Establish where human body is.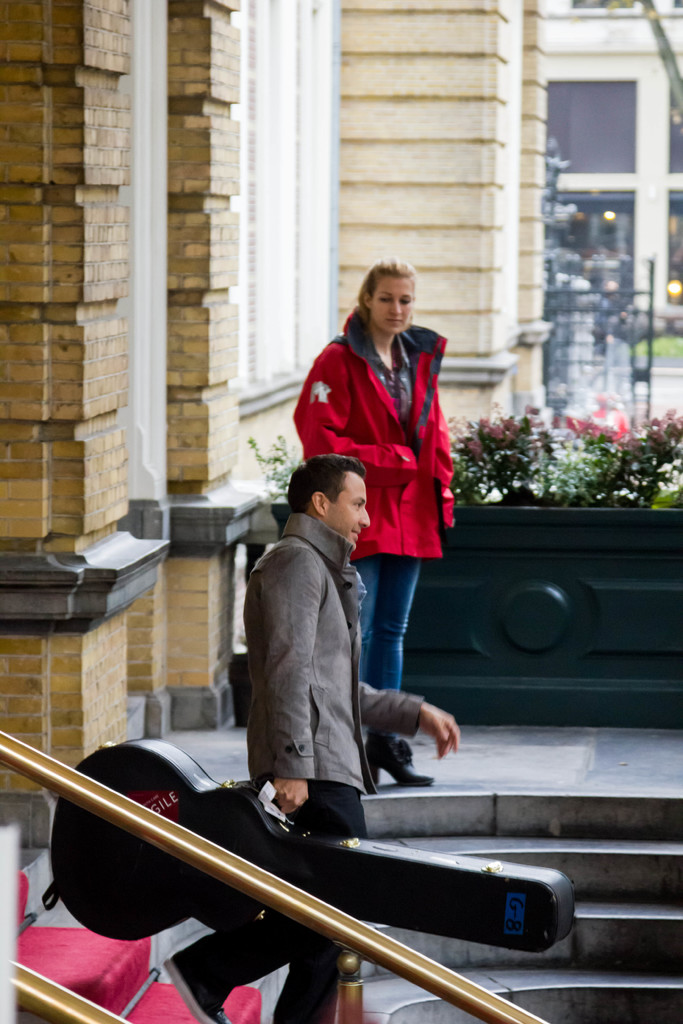
Established at 161,509,463,1023.
